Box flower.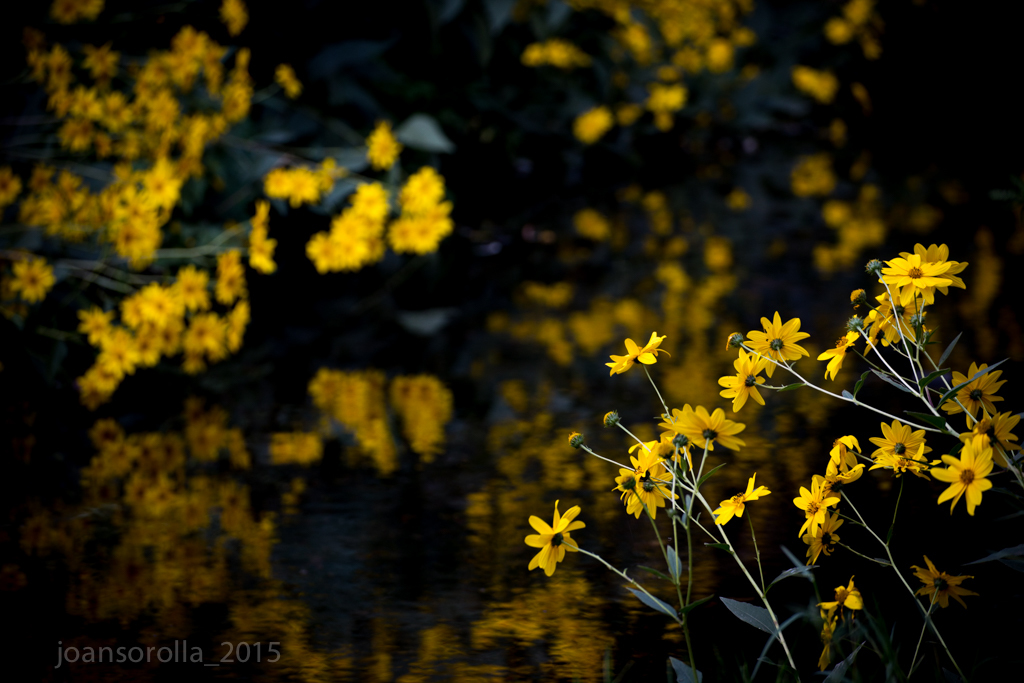
bbox=(521, 501, 584, 576).
